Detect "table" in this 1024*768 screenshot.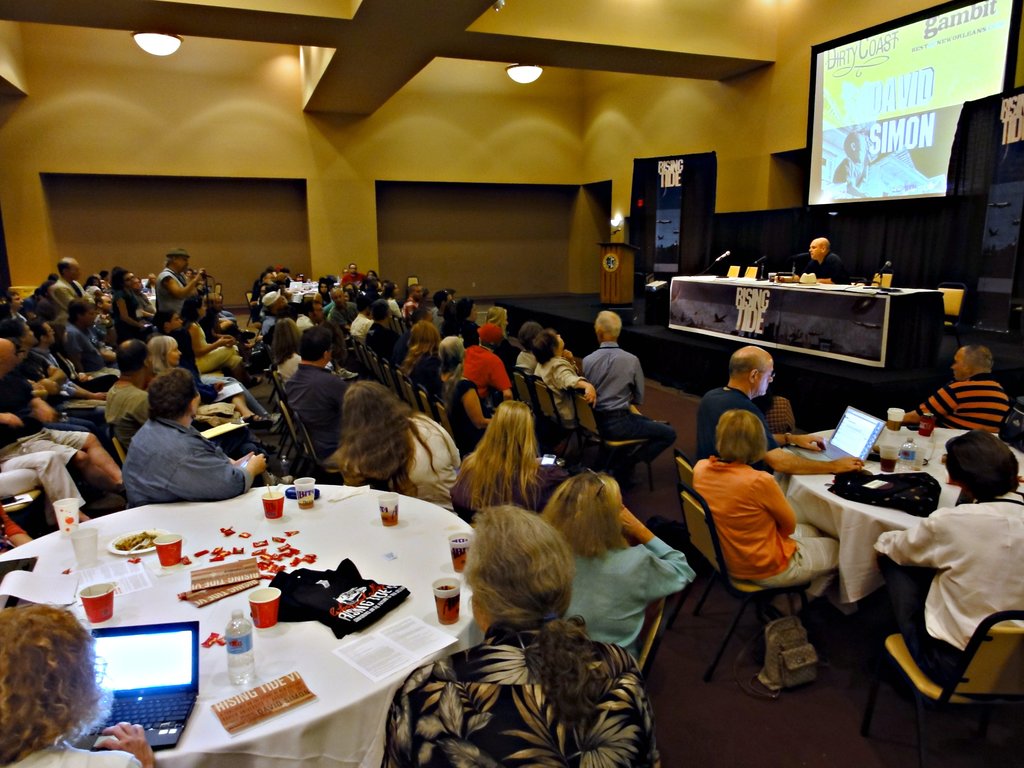
Detection: left=284, top=278, right=344, bottom=304.
